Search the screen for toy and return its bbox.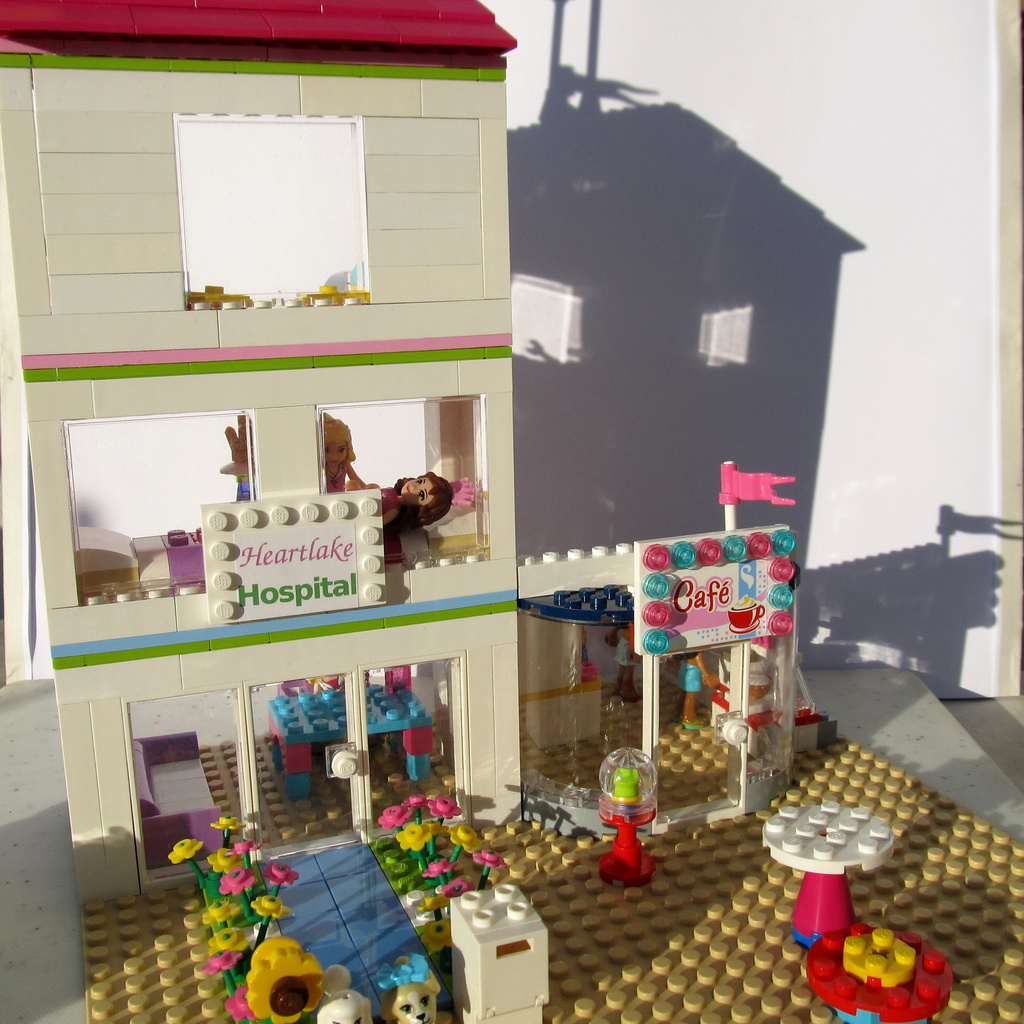
Found: x1=756, y1=788, x2=894, y2=939.
